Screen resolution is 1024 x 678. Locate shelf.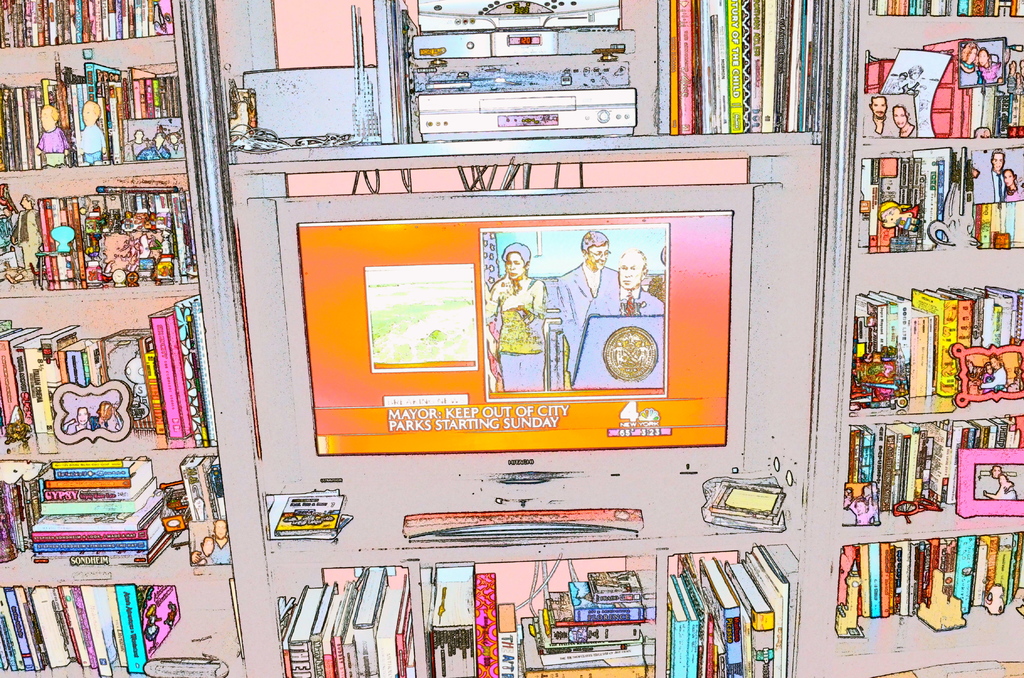
pyautogui.locateOnScreen(663, 0, 817, 129).
